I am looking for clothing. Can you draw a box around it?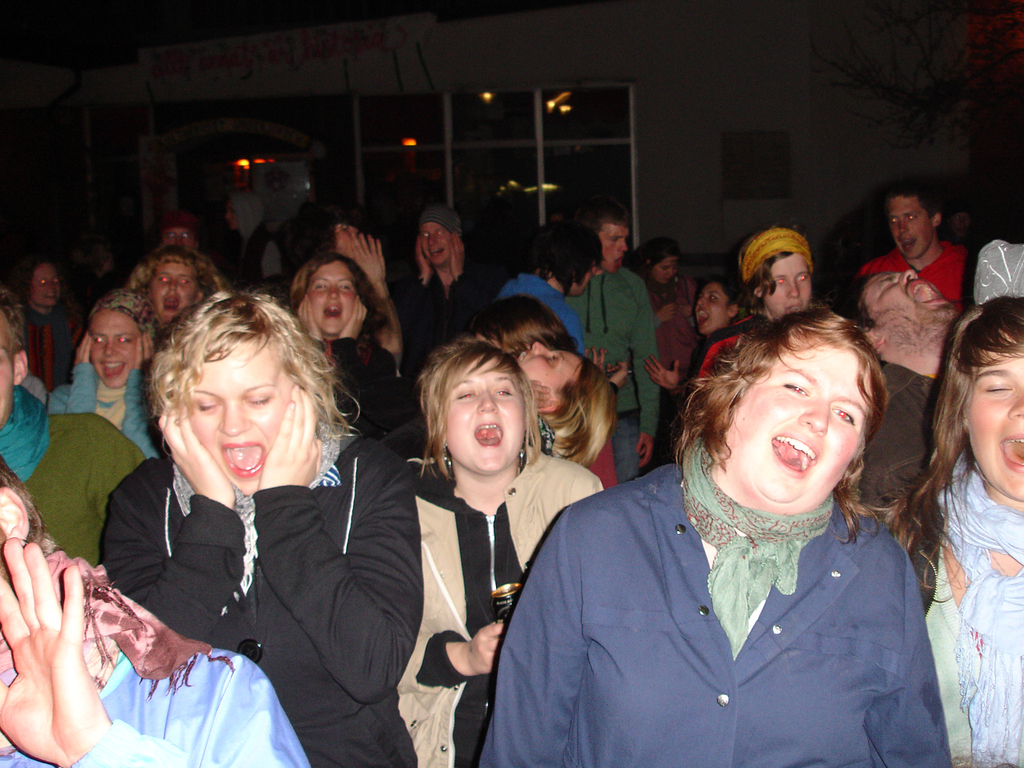
Sure, the bounding box is 0:387:49:486.
